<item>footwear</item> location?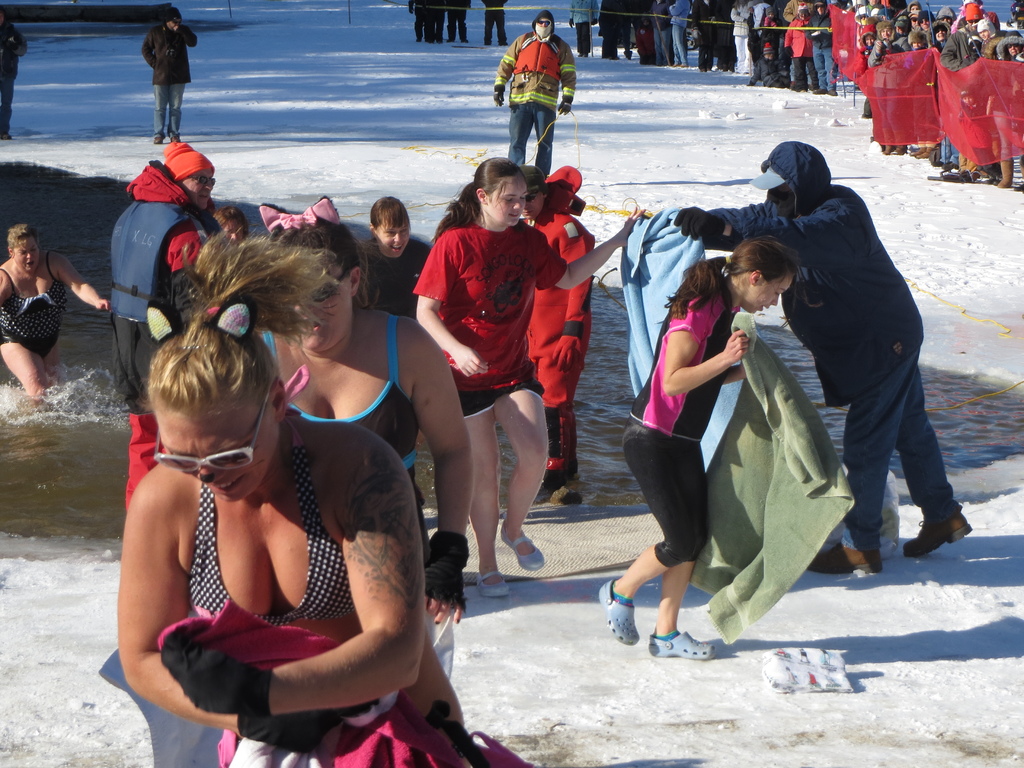
[474, 569, 509, 598]
